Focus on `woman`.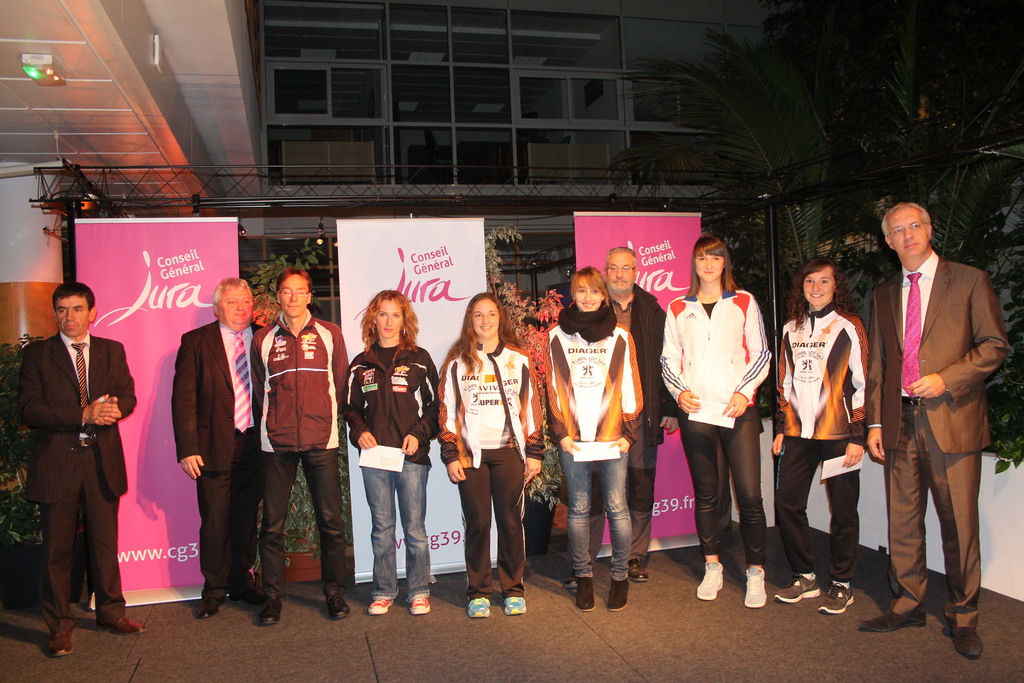
Focused at (x1=538, y1=268, x2=643, y2=616).
